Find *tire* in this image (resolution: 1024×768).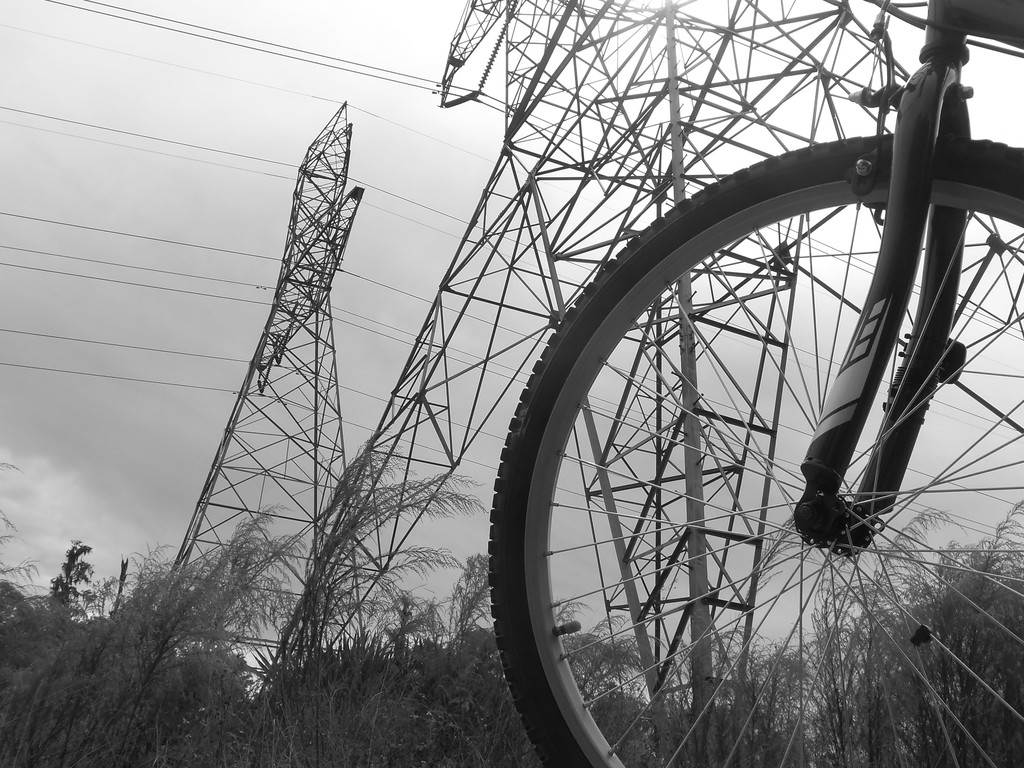
crop(478, 135, 1023, 767).
